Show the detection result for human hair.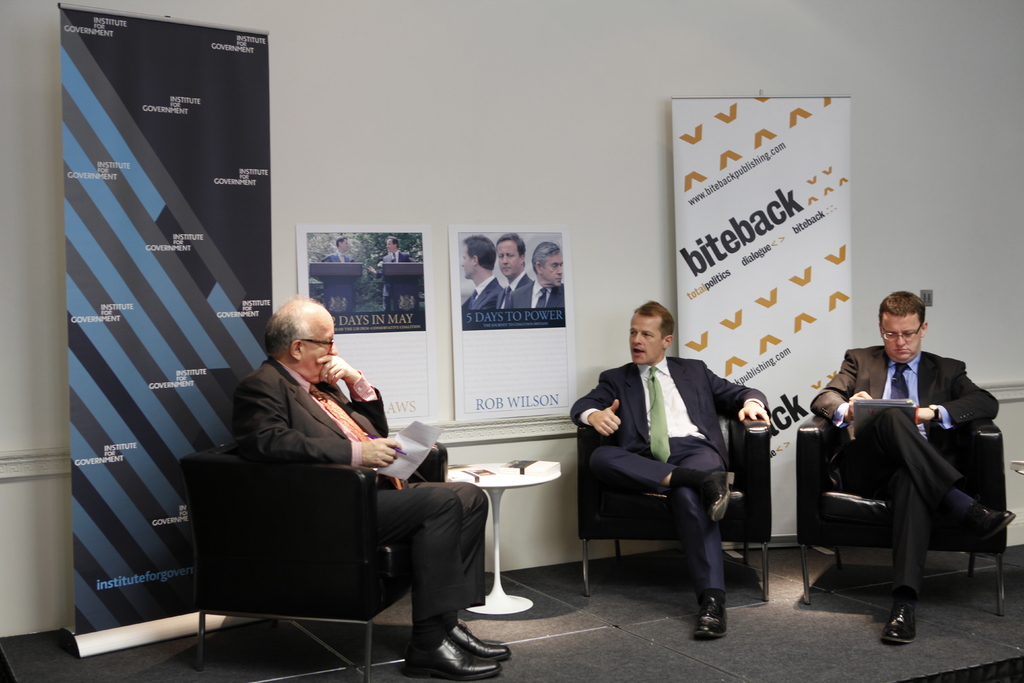
(531, 240, 562, 278).
